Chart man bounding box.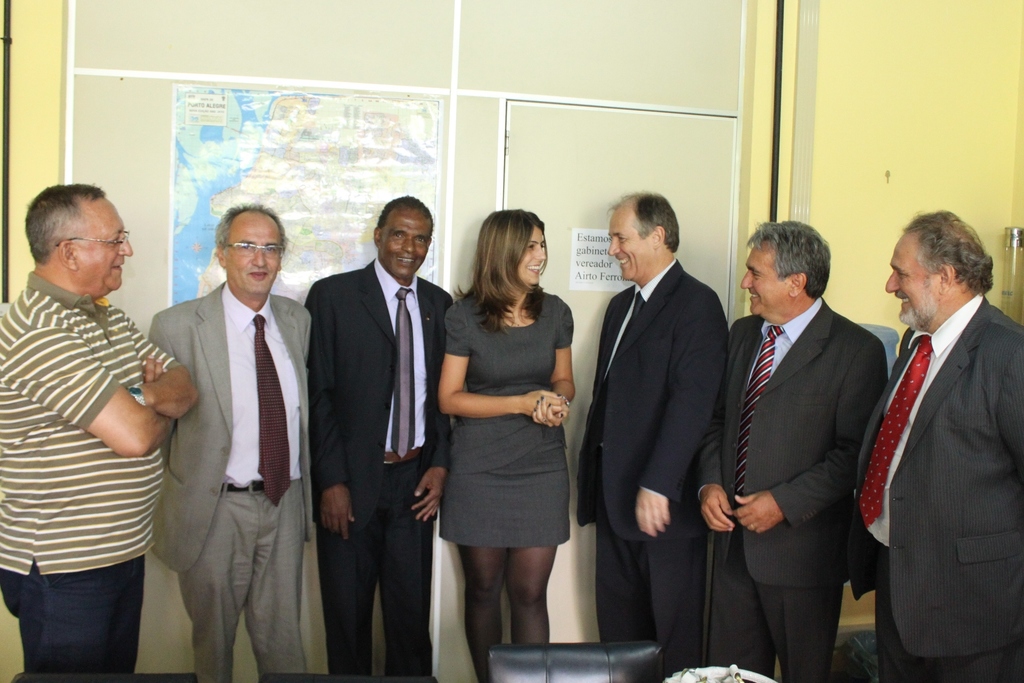
Charted: bbox=(856, 211, 1023, 682).
